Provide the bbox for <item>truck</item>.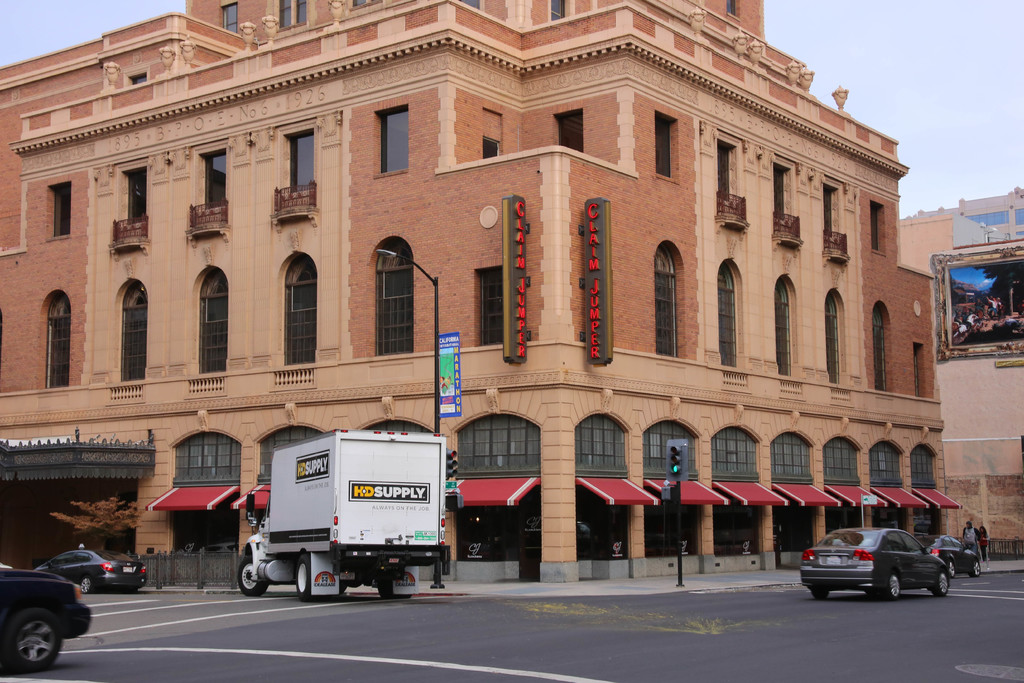
rect(221, 415, 468, 598).
